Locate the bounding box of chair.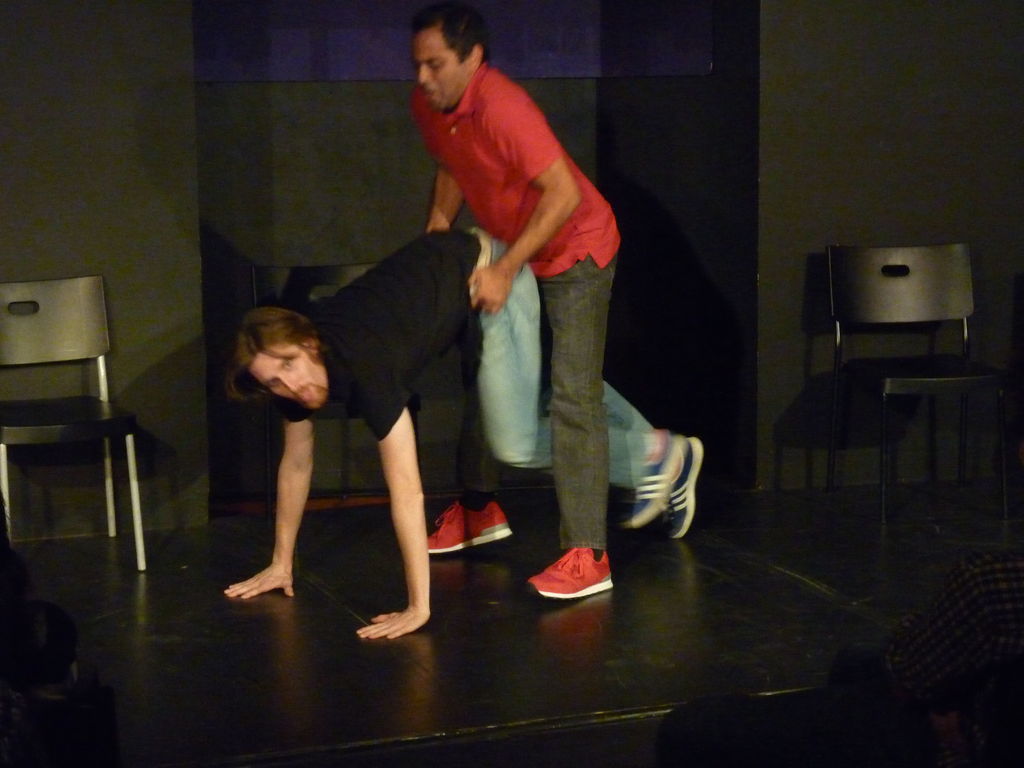
Bounding box: (816,245,1019,527).
